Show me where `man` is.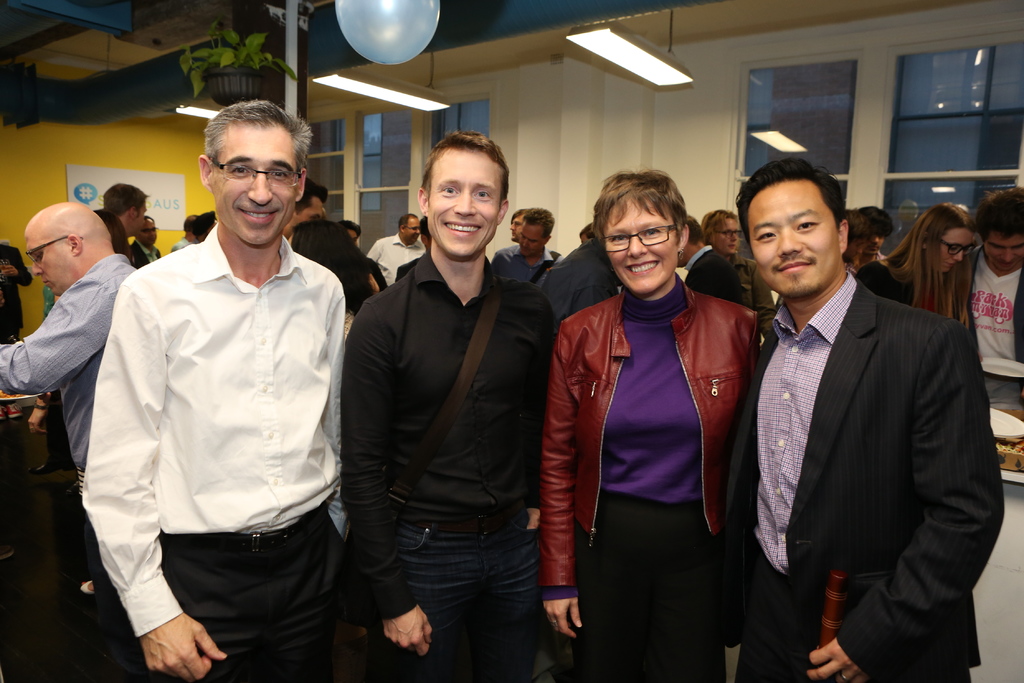
`man` is at detection(335, 129, 561, 673).
